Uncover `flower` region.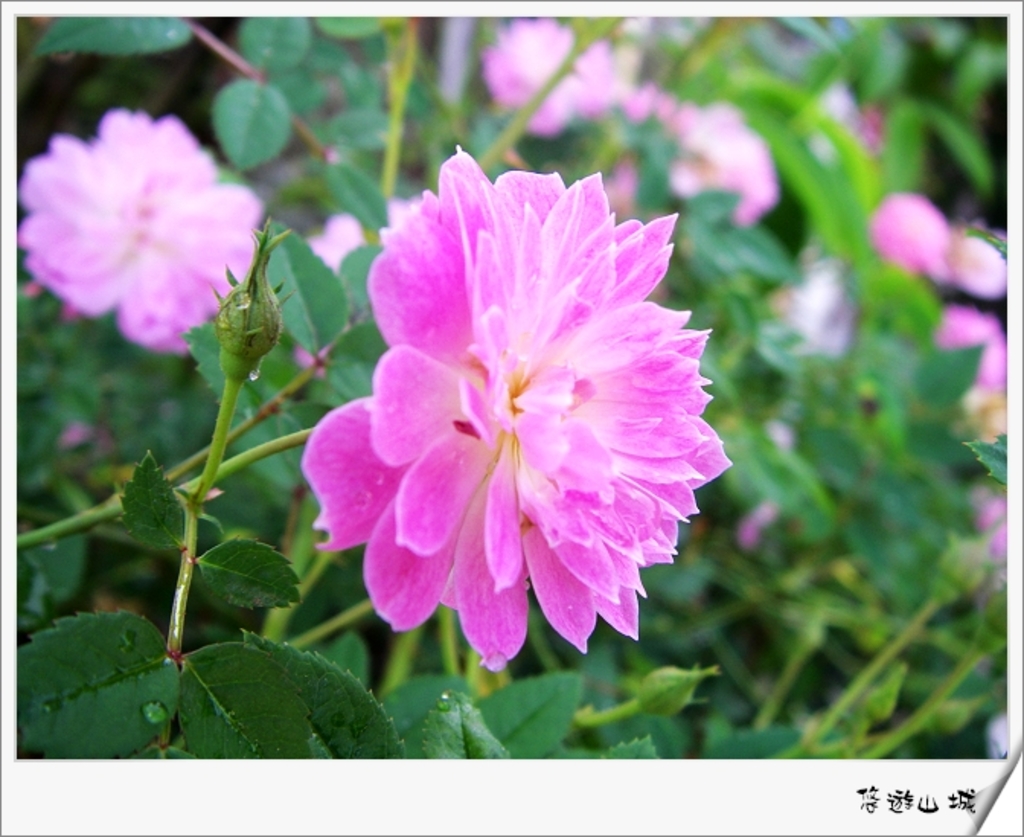
Uncovered: l=634, t=660, r=724, b=721.
